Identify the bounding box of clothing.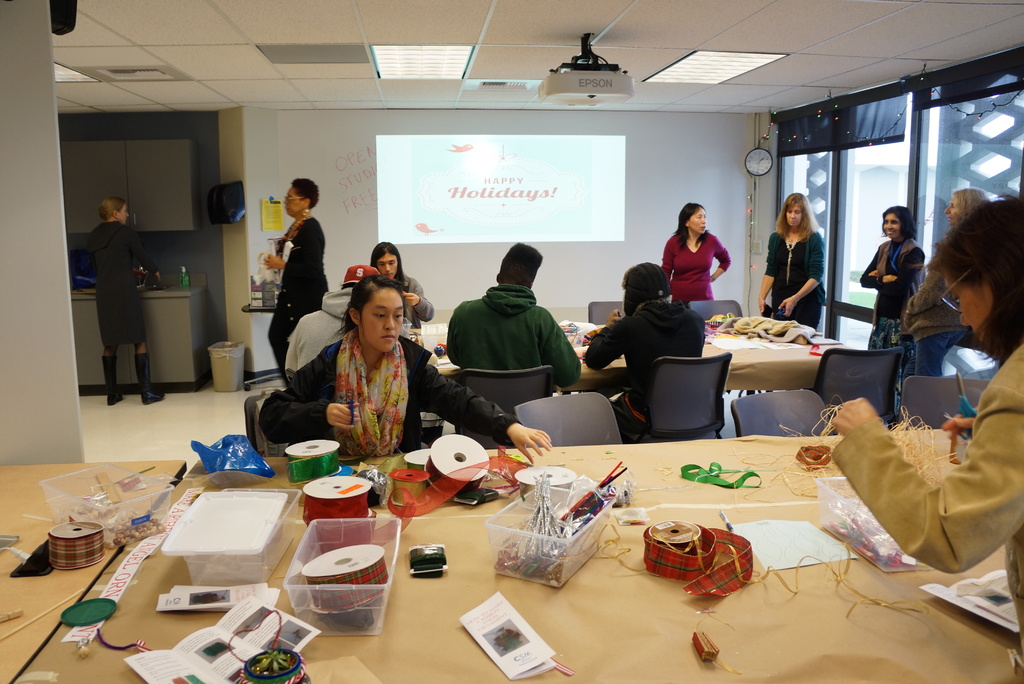
588:294:711:440.
